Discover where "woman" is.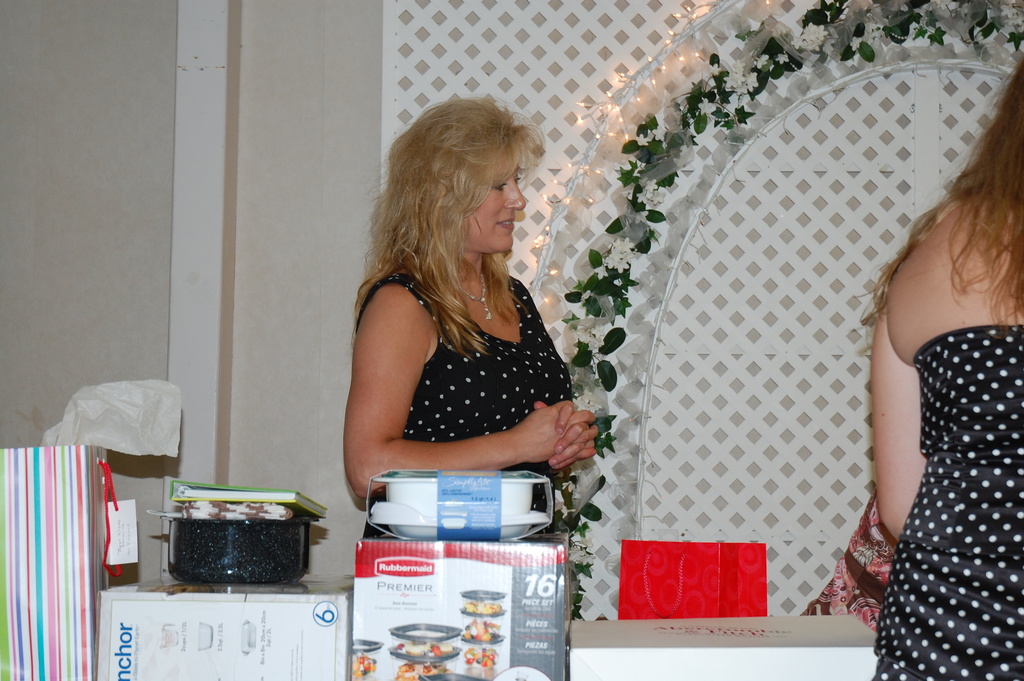
Discovered at {"left": 863, "top": 51, "right": 1023, "bottom": 680}.
